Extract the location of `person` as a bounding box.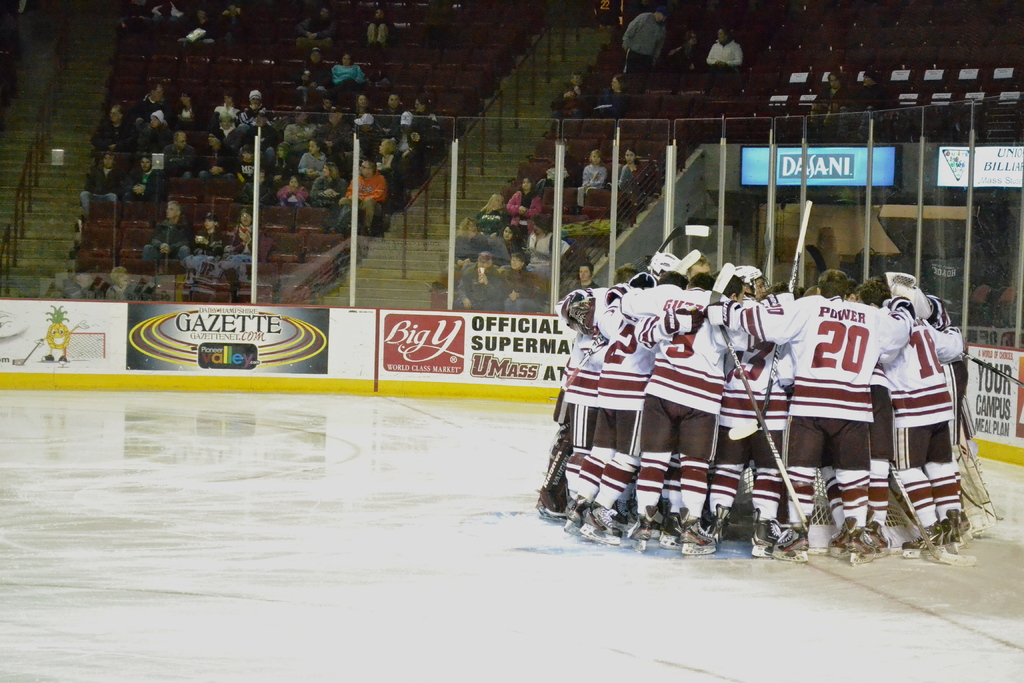
left=719, top=272, right=916, bottom=564.
